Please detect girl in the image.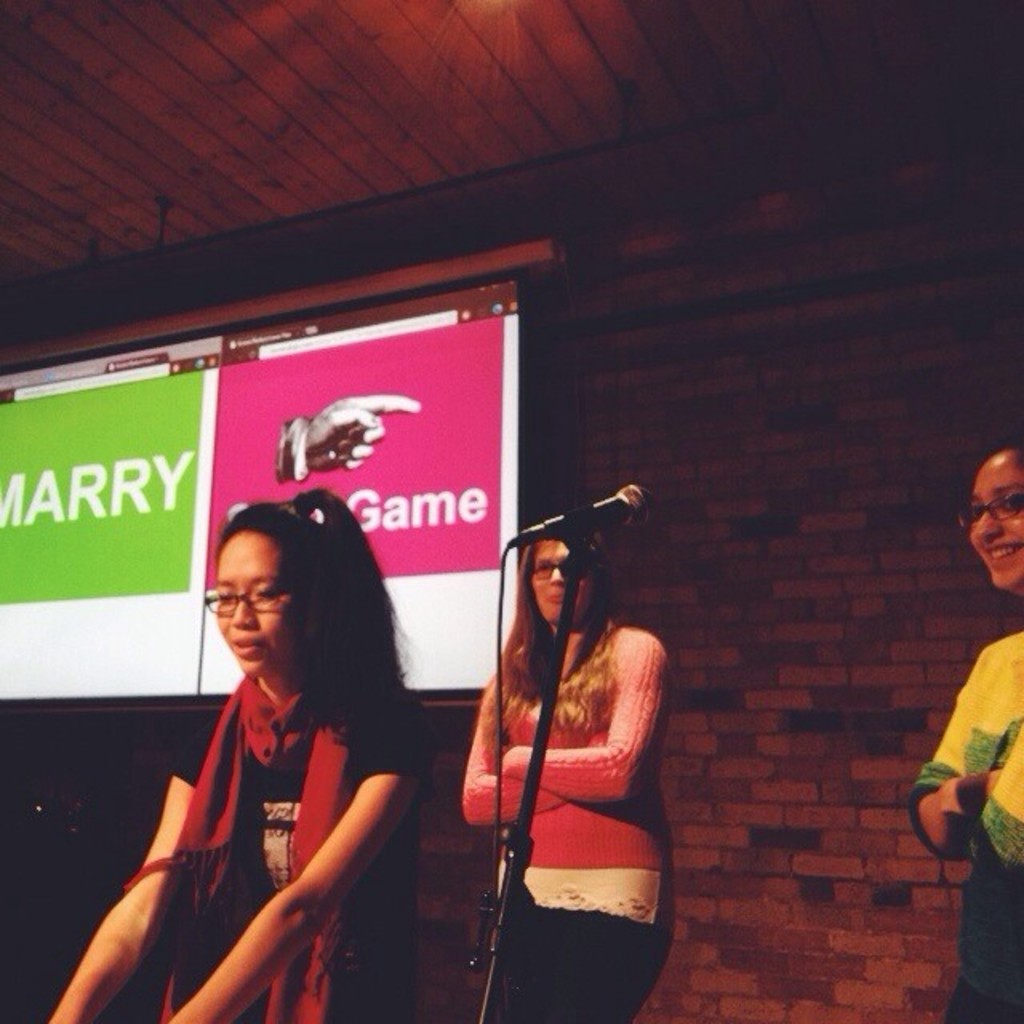
<box>901,448,1022,1022</box>.
